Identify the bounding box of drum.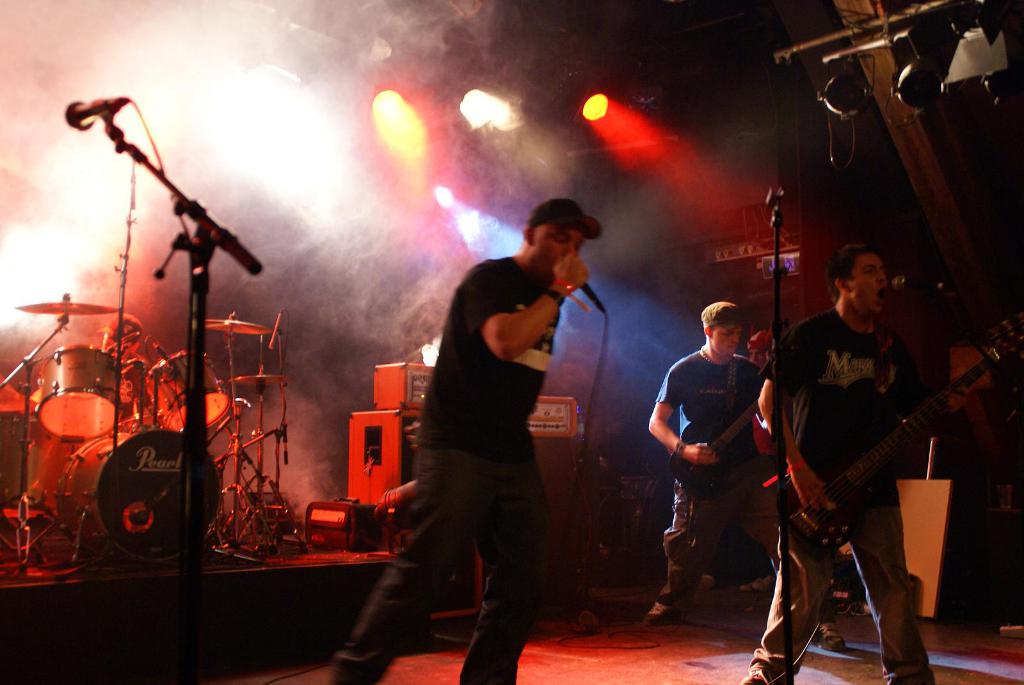
145,350,230,434.
